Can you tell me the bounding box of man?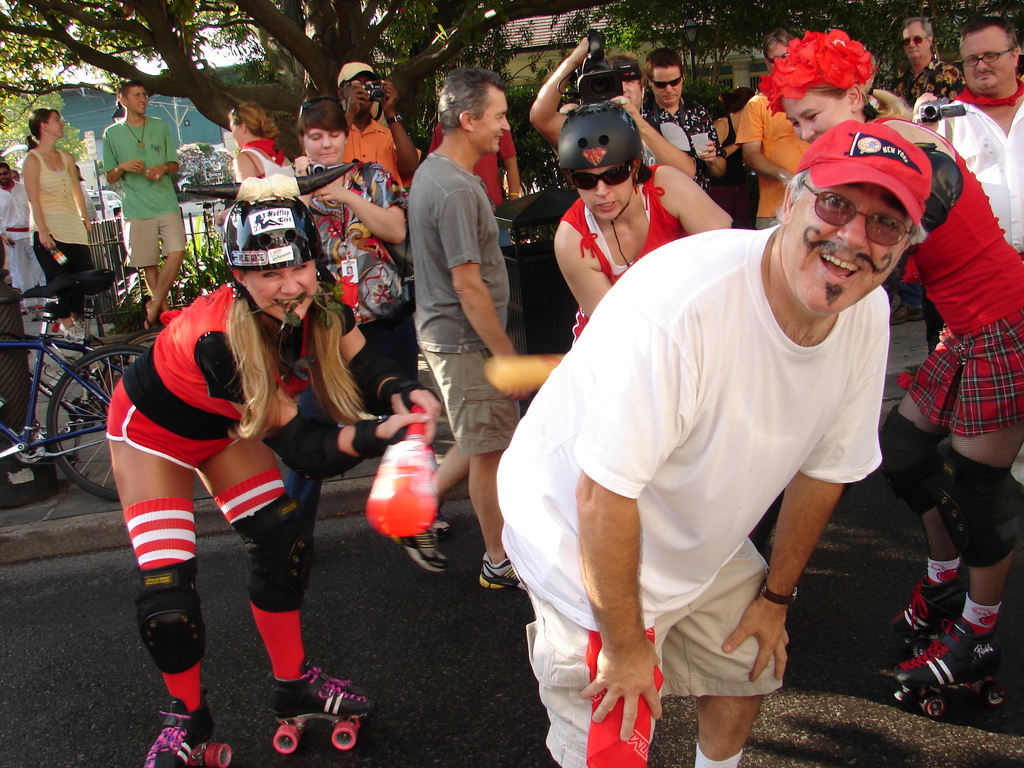
crop(883, 17, 950, 109).
